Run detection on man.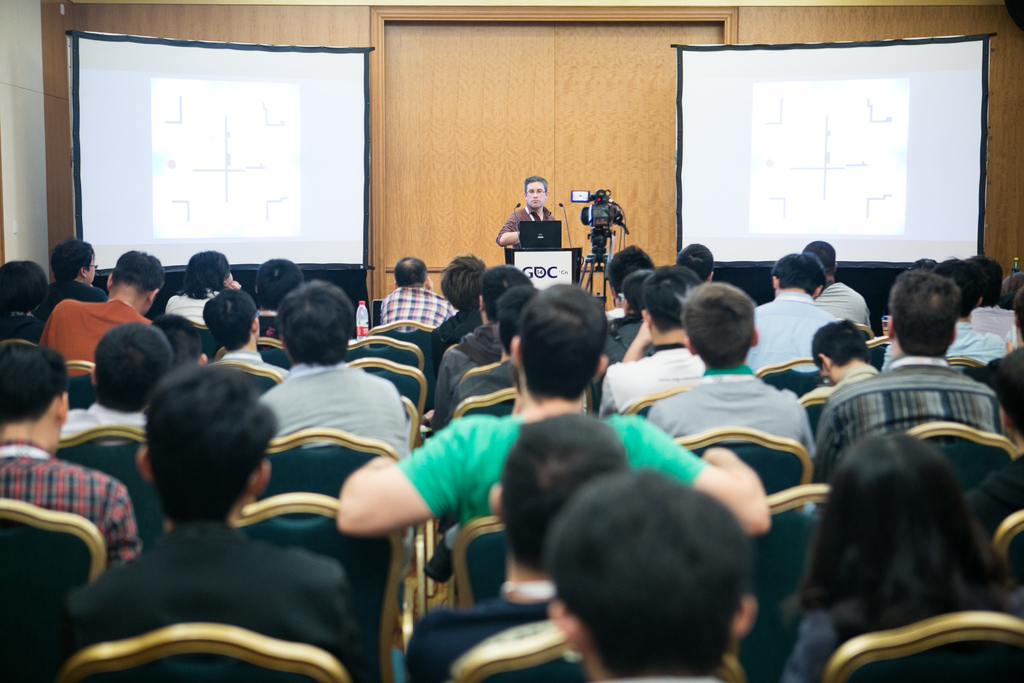
Result: {"x1": 796, "y1": 273, "x2": 1011, "y2": 494}.
